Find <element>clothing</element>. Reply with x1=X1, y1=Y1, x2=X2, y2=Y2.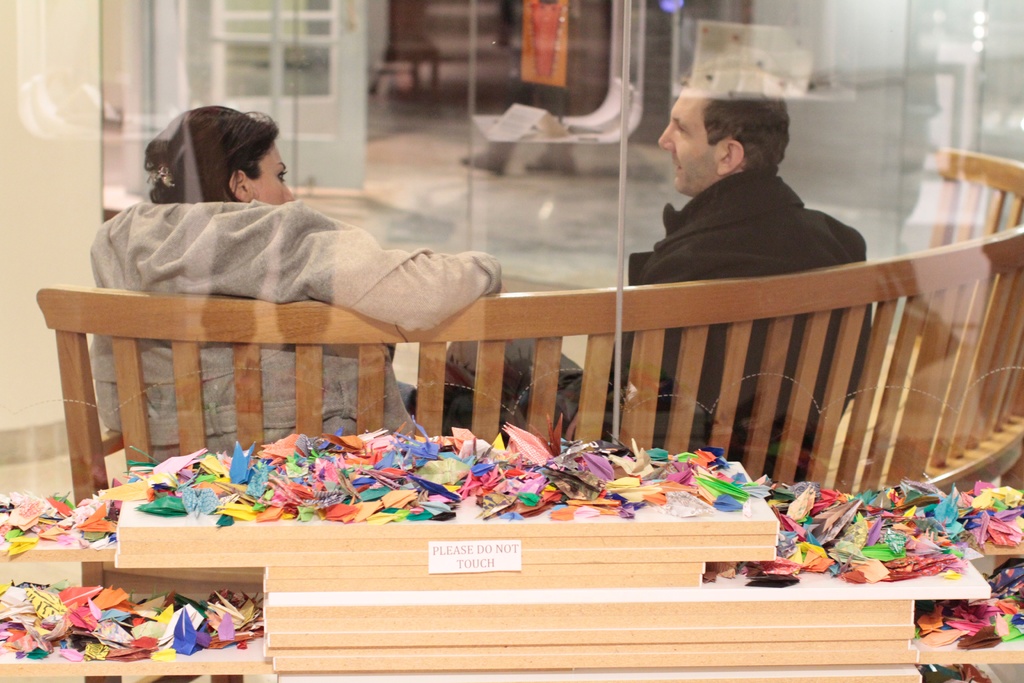
x1=617, y1=138, x2=883, y2=284.
